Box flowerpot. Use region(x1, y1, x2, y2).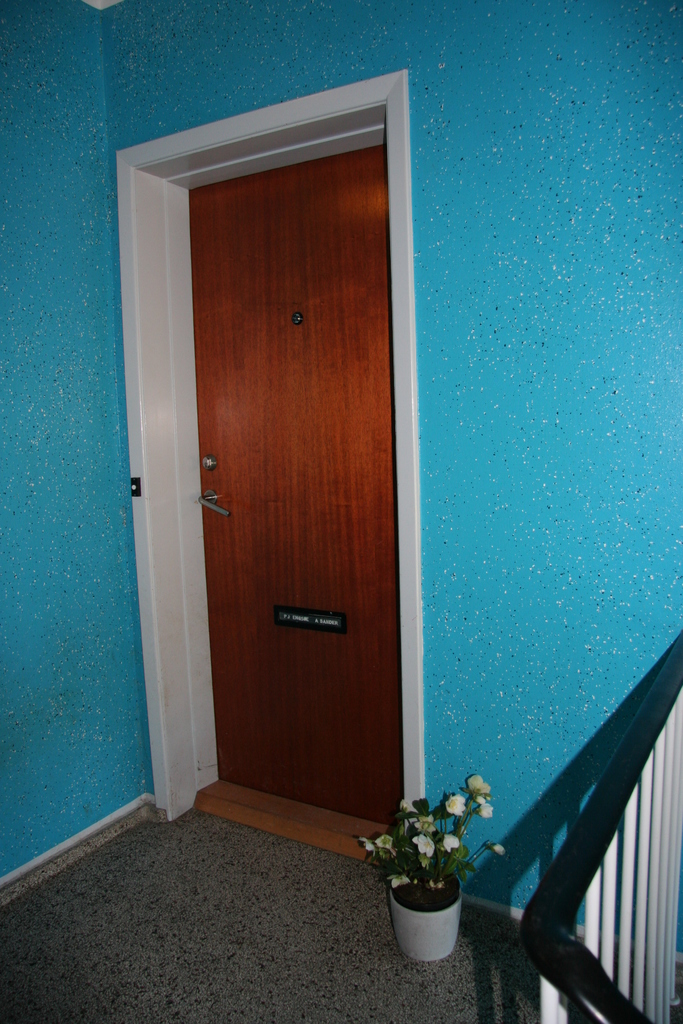
region(383, 870, 475, 956).
